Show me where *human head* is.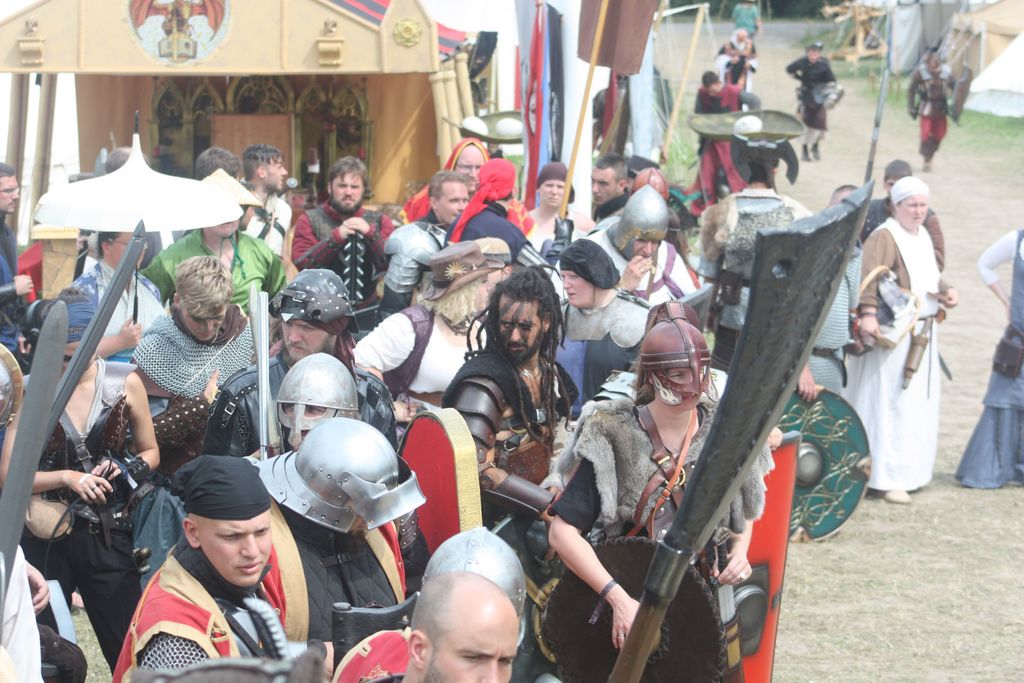
*human head* is at [x1=0, y1=157, x2=17, y2=215].
